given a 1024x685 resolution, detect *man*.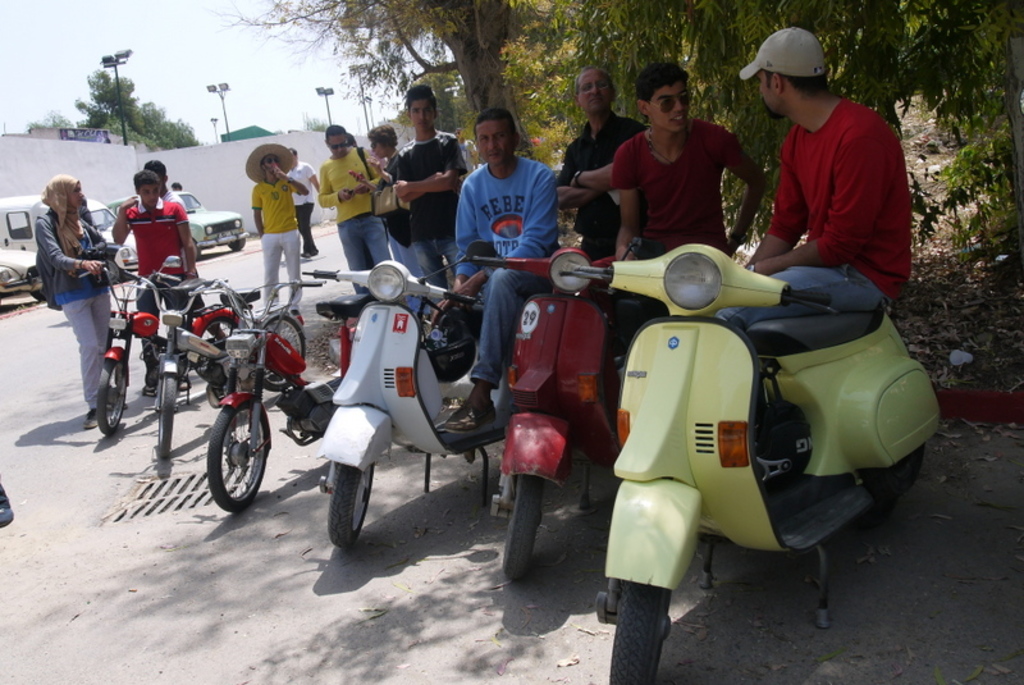
315,122,380,293.
